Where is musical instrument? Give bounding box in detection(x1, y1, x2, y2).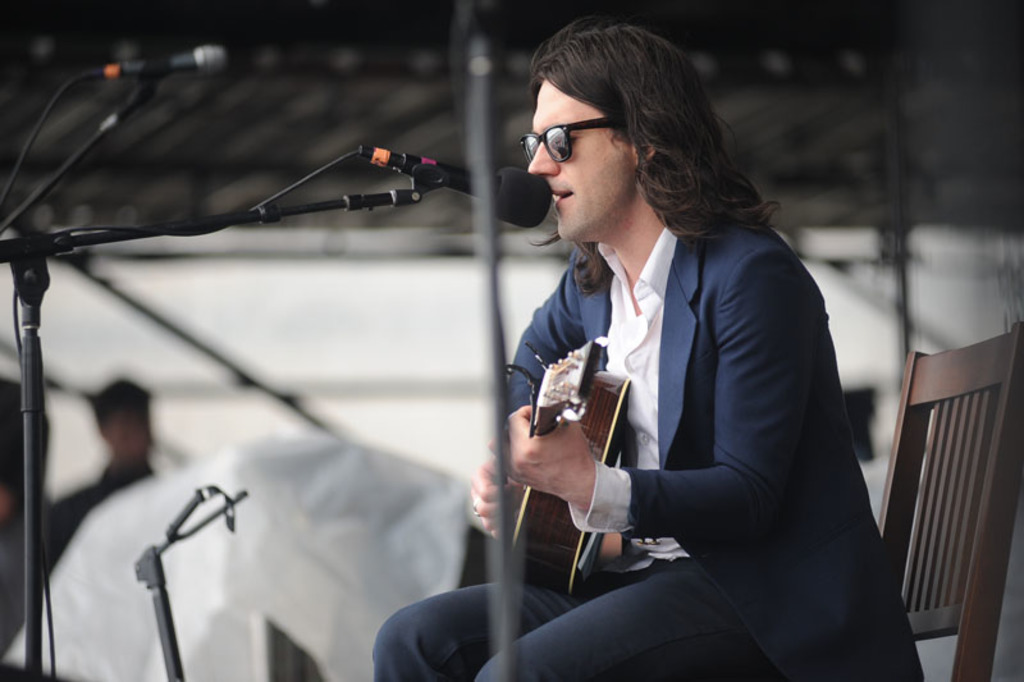
detection(515, 311, 658, 571).
